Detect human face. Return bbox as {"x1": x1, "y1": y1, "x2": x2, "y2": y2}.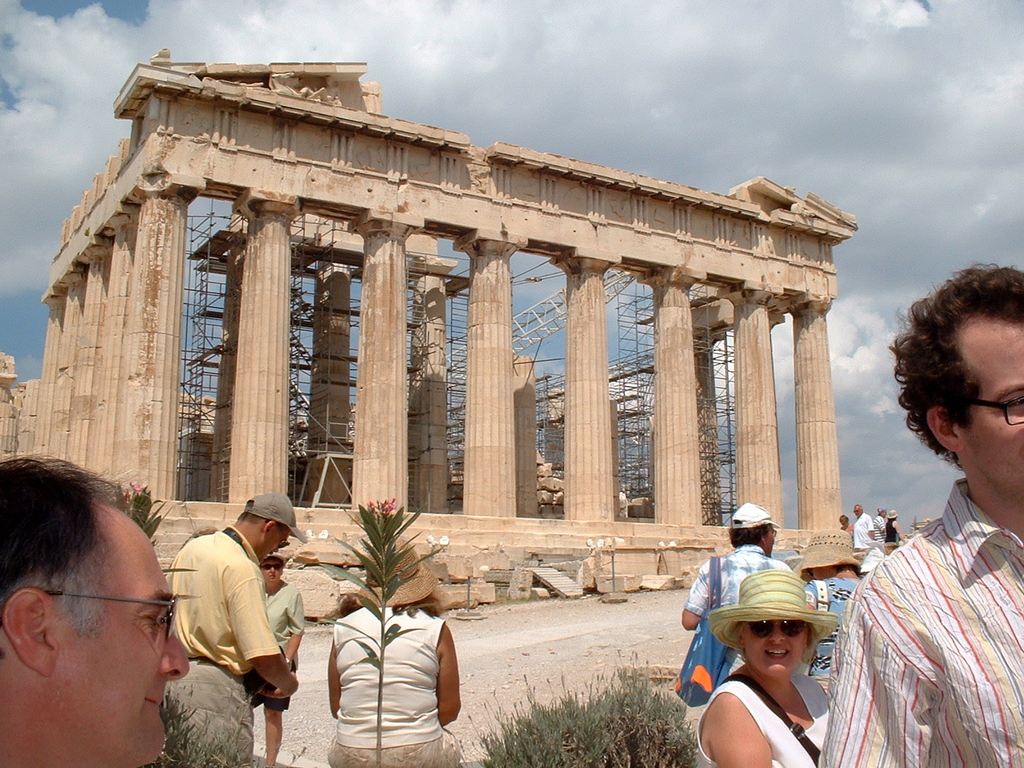
{"x1": 742, "y1": 620, "x2": 811, "y2": 675}.
